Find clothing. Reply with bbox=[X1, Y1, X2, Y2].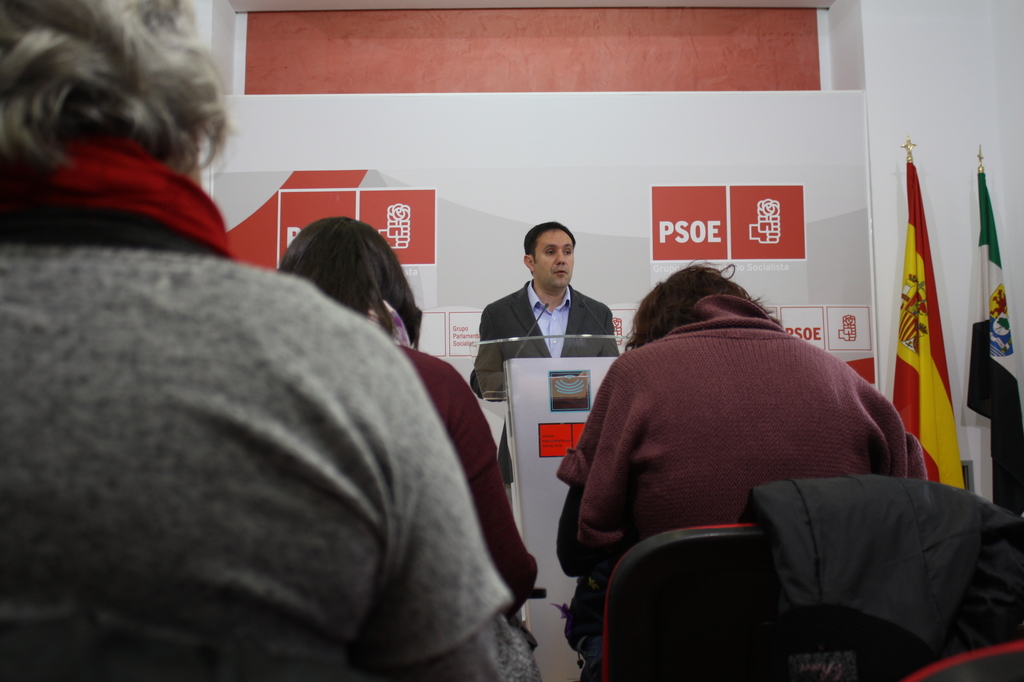
bbox=[0, 246, 510, 679].
